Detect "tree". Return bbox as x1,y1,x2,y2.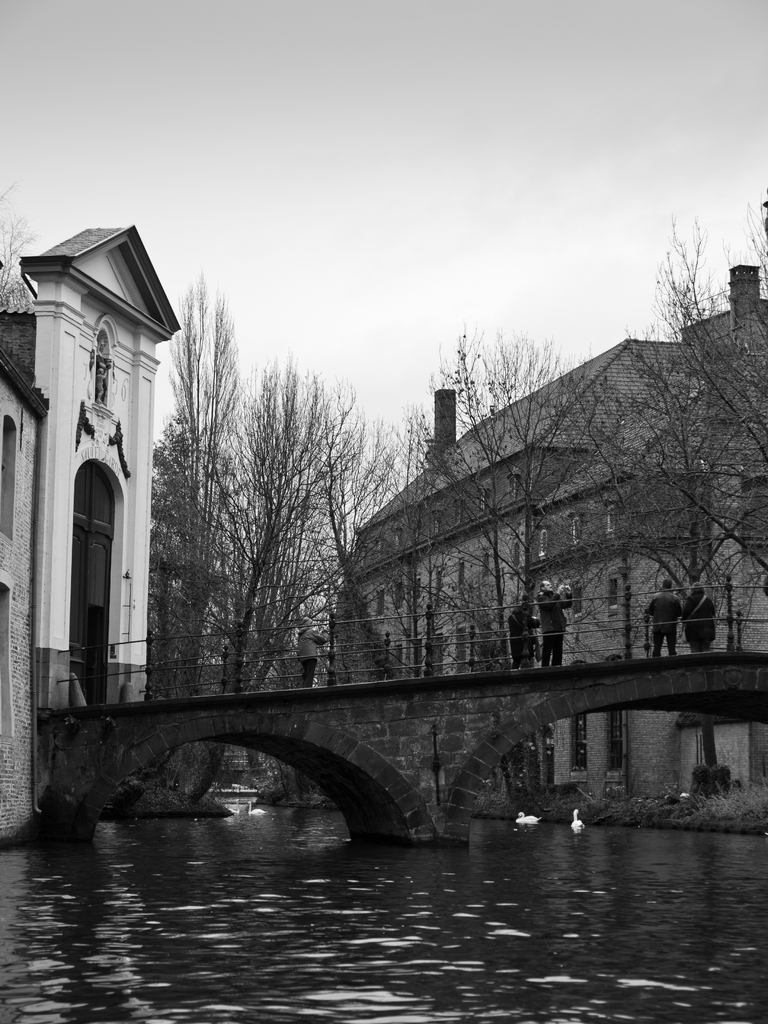
387,395,451,684.
